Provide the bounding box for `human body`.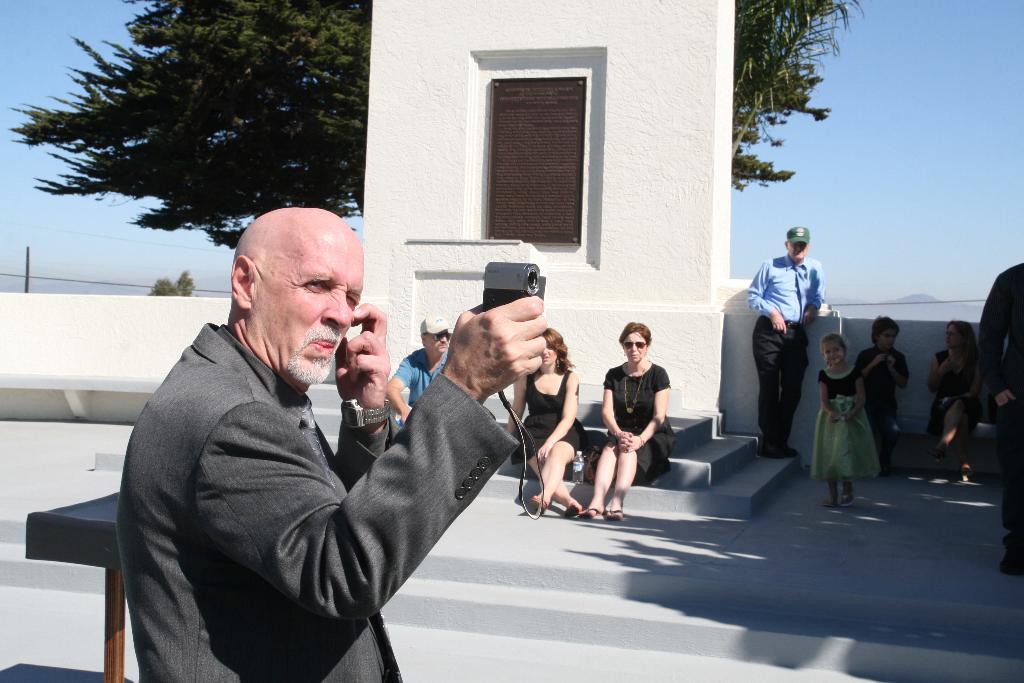
l=925, t=318, r=981, b=478.
